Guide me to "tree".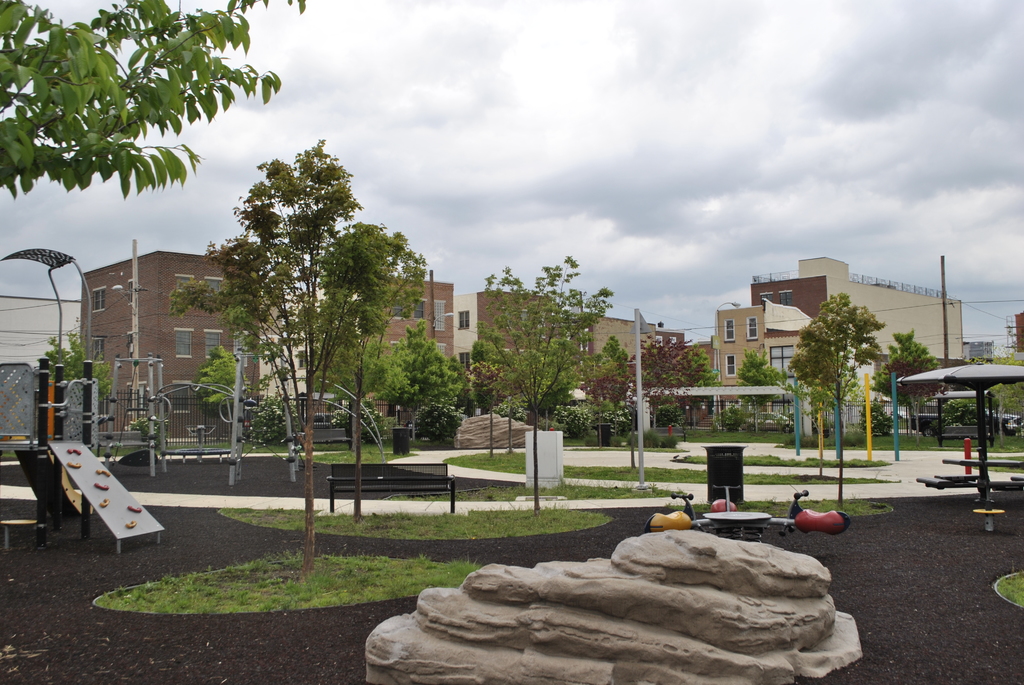
Guidance: 196/330/299/431.
